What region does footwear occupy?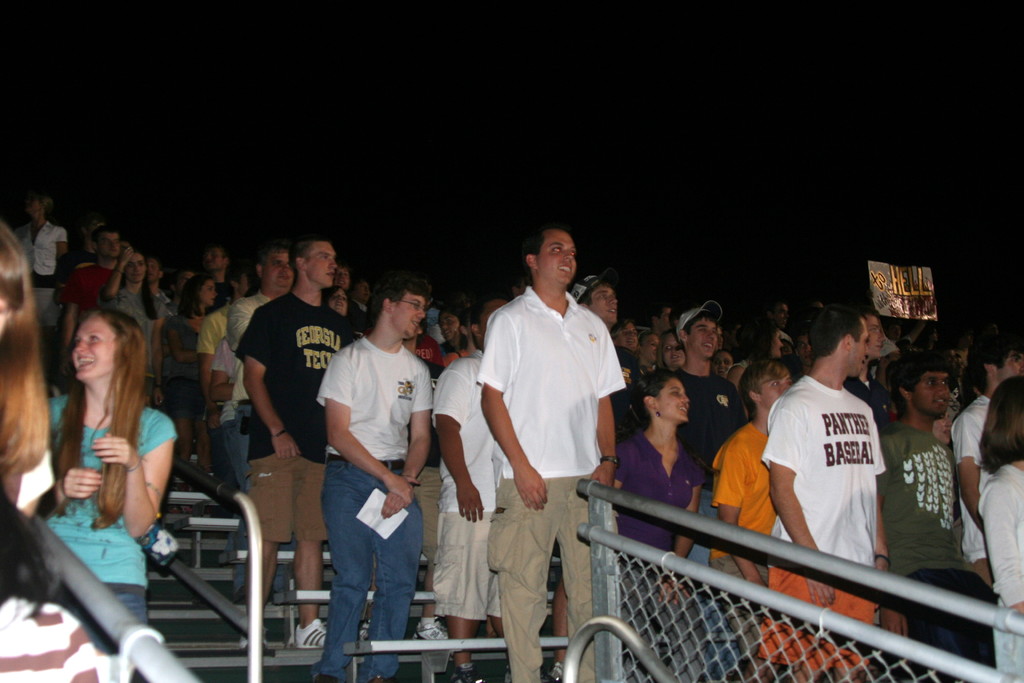
crop(415, 616, 449, 645).
